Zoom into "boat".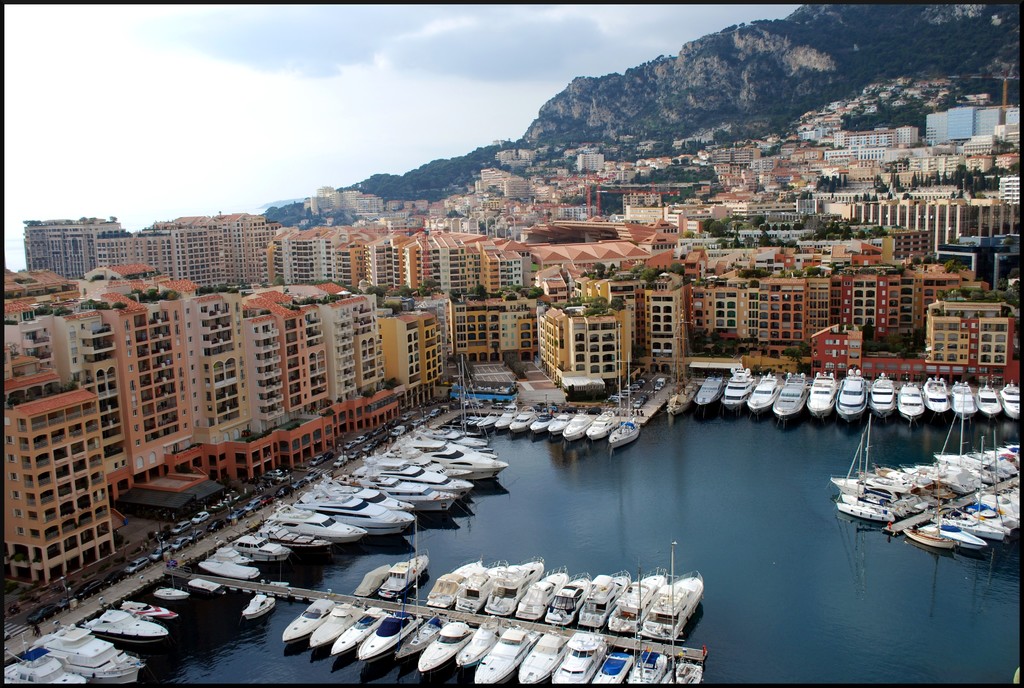
Zoom target: bbox(360, 611, 425, 663).
